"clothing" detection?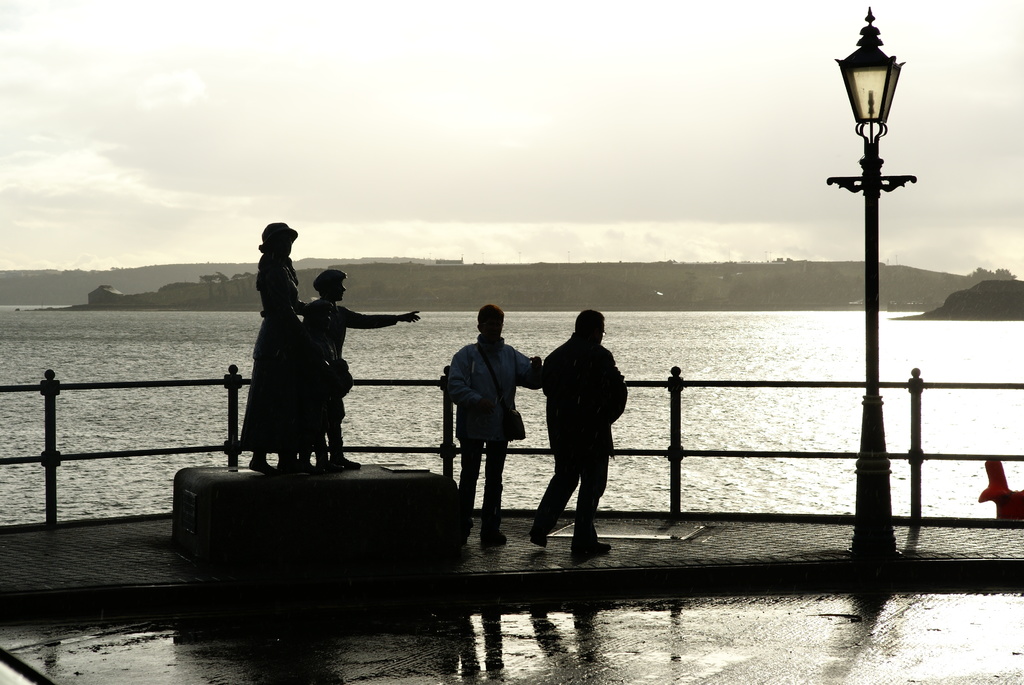
[451, 336, 551, 533]
